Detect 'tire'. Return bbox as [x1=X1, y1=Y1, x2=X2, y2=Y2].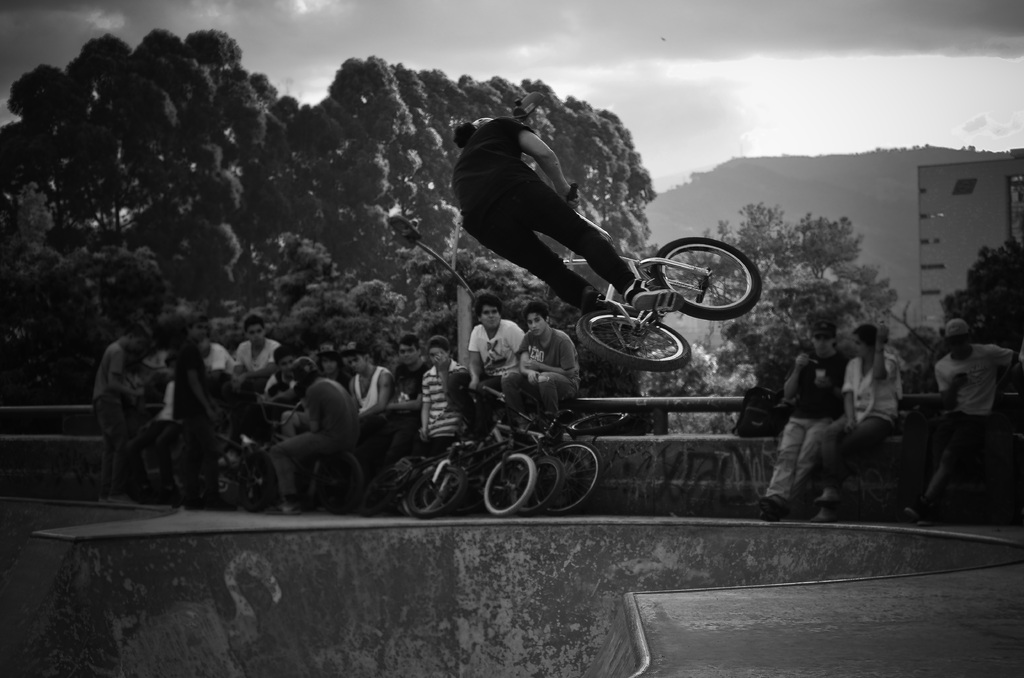
[x1=397, y1=485, x2=444, y2=513].
